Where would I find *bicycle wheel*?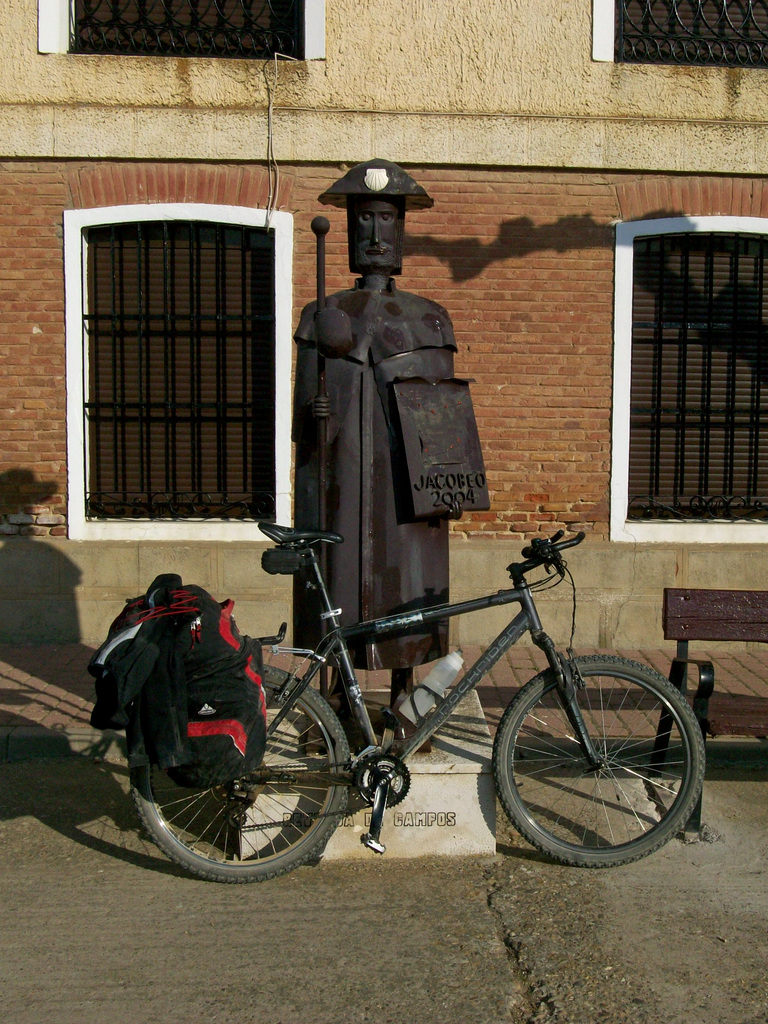
At 486,653,723,860.
